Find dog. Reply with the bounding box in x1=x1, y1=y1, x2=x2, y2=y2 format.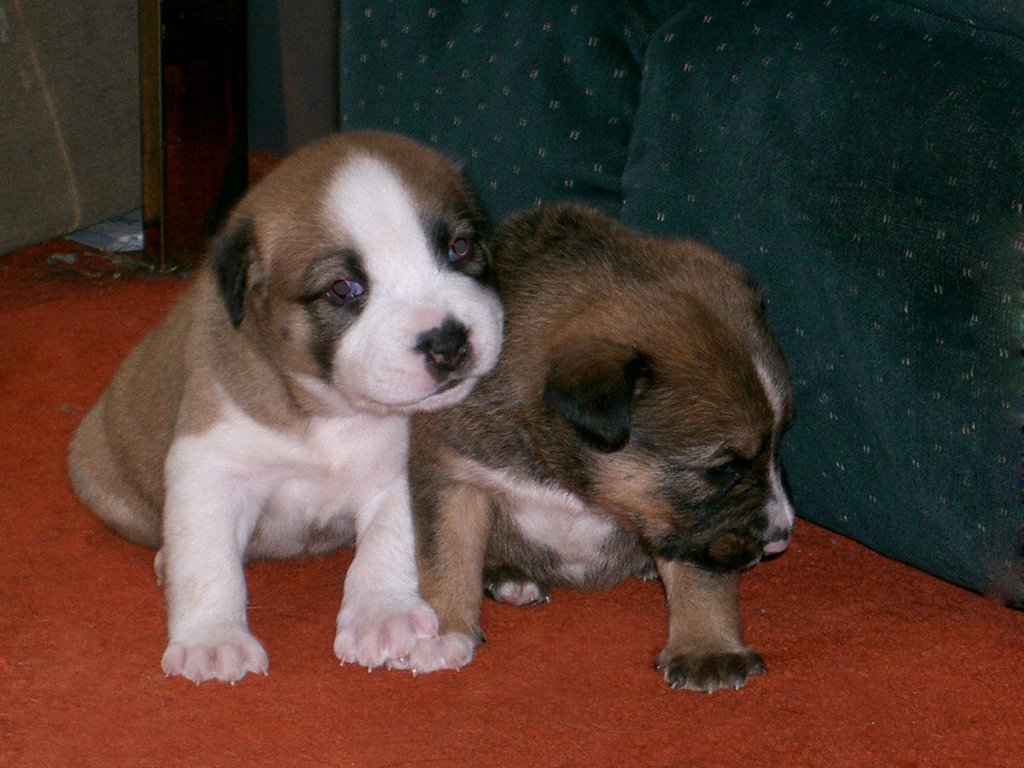
x1=407, y1=197, x2=829, y2=698.
